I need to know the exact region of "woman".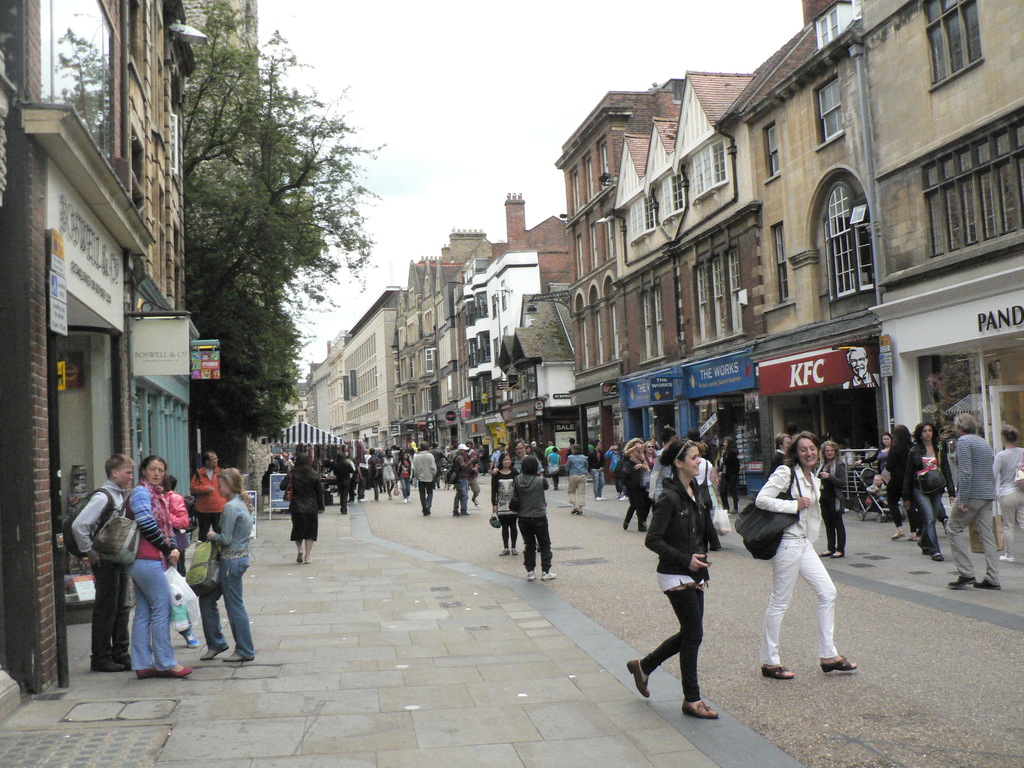
Region: (left=620, top=436, right=649, bottom=531).
